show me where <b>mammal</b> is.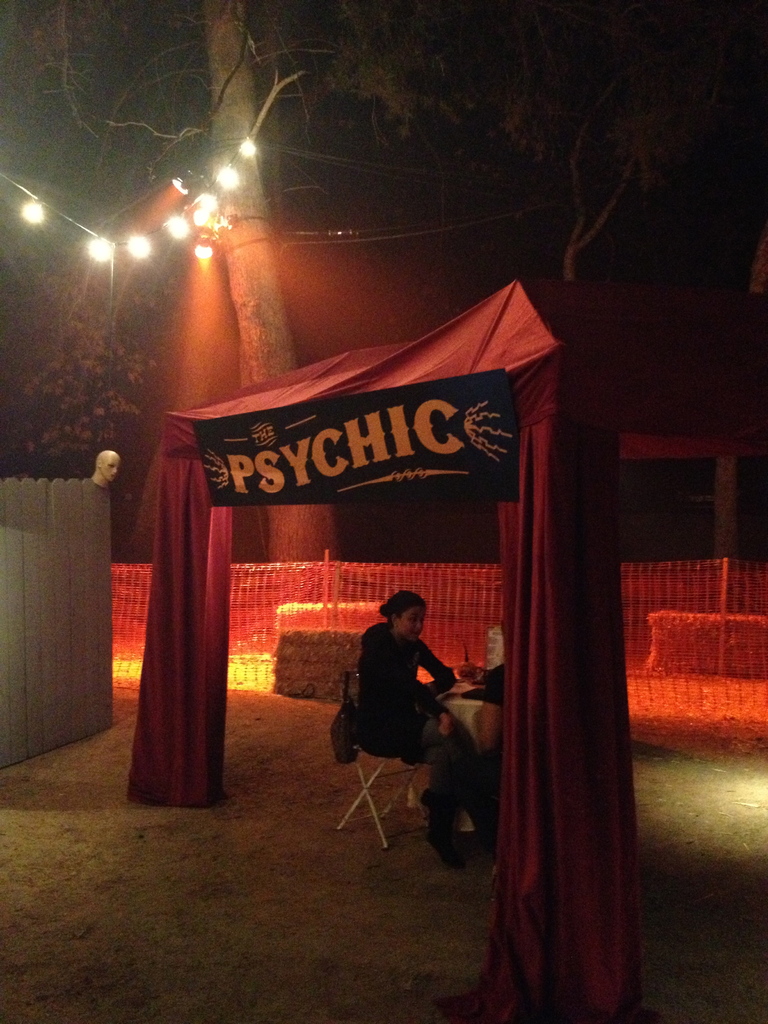
<b>mammal</b> is at locate(455, 663, 504, 714).
